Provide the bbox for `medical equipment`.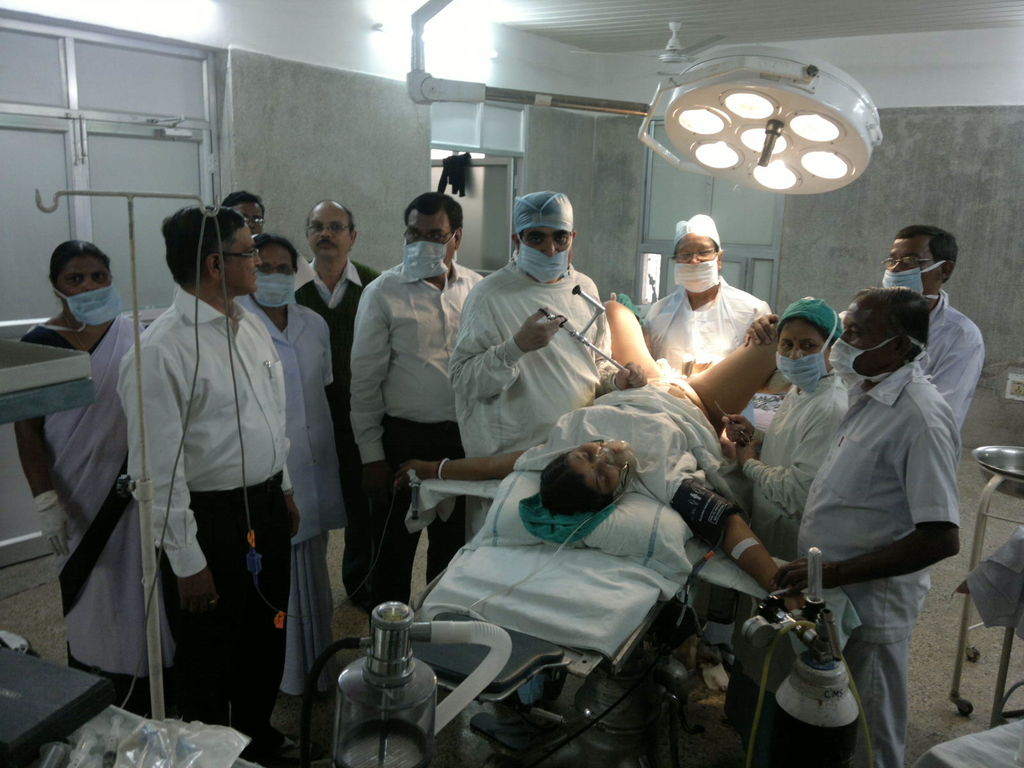
detection(406, 0, 881, 196).
